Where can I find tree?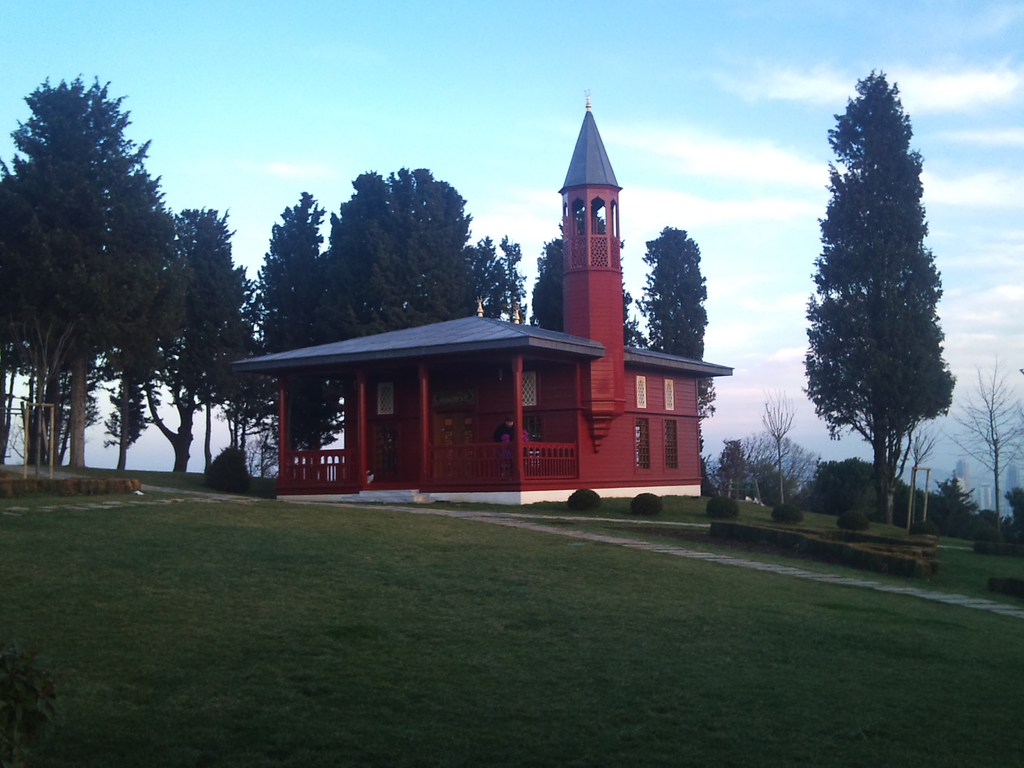
You can find it at <bbox>19, 301, 101, 470</bbox>.
